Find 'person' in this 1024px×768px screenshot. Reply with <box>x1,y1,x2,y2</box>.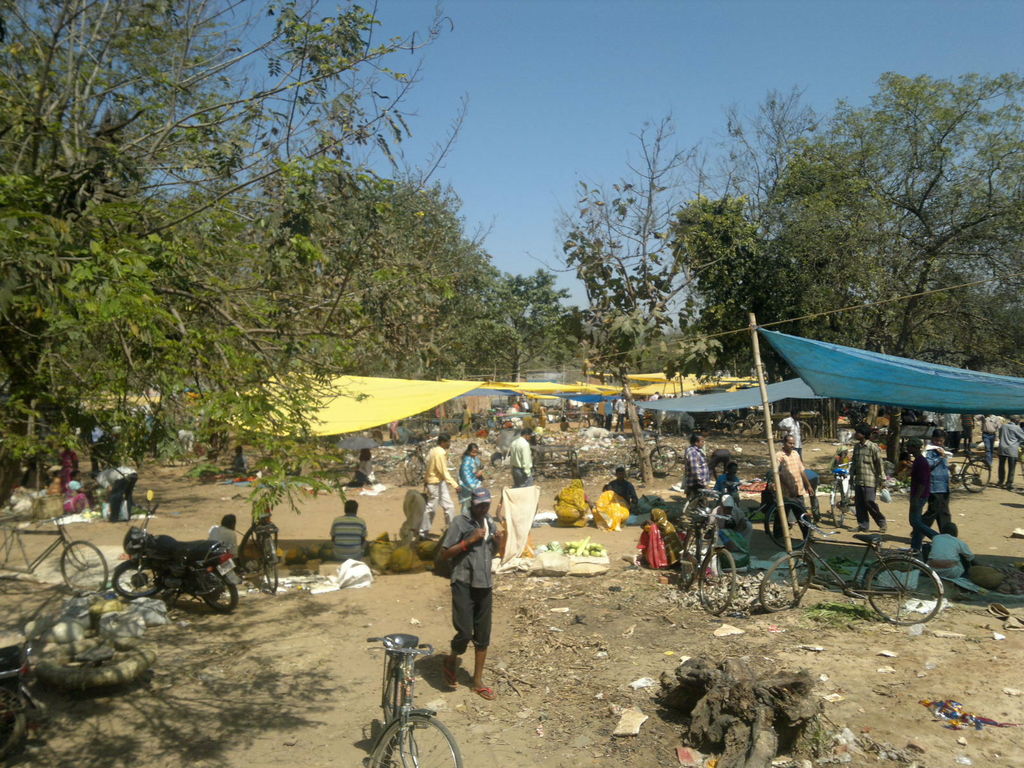
<box>514,428,531,490</box>.
